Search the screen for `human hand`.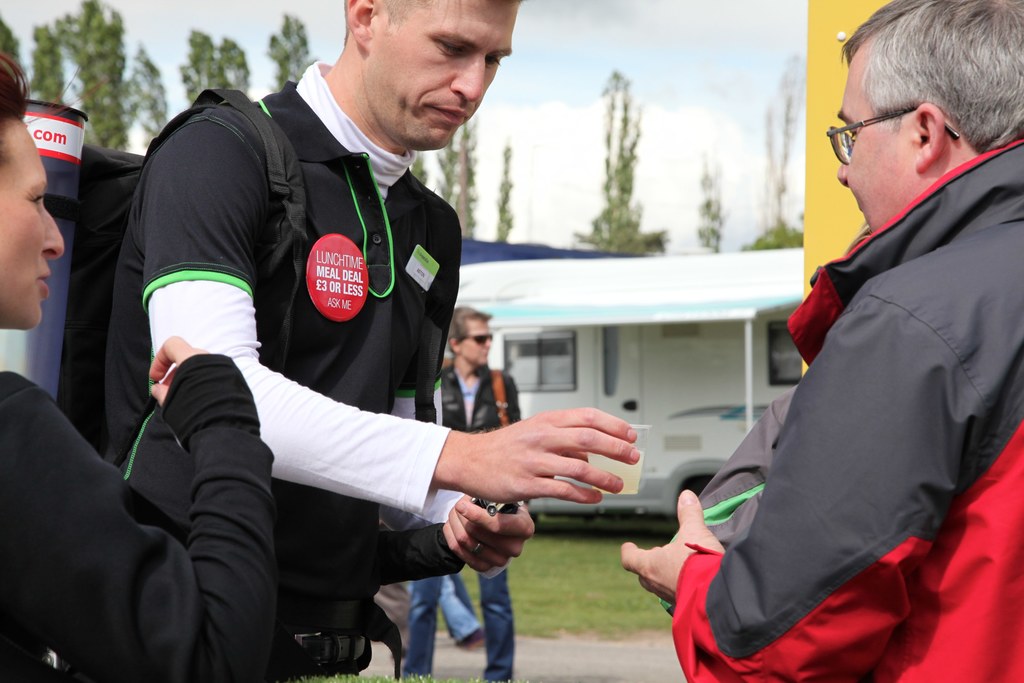
Found at <bbox>446, 410, 666, 529</bbox>.
